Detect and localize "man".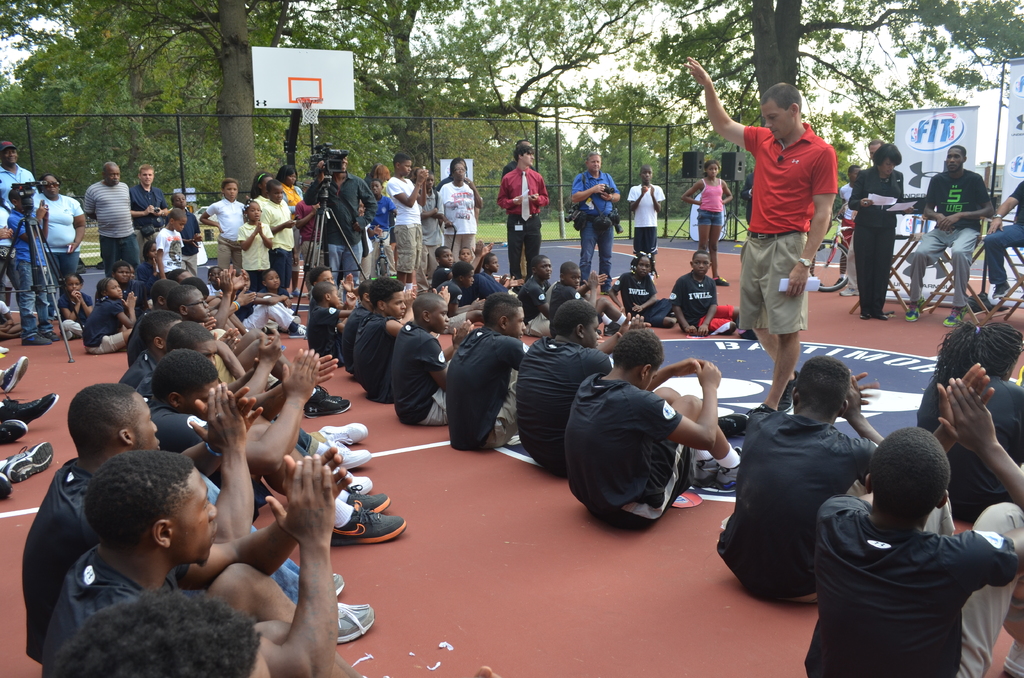
Localized at {"x1": 836, "y1": 140, "x2": 884, "y2": 300}.
